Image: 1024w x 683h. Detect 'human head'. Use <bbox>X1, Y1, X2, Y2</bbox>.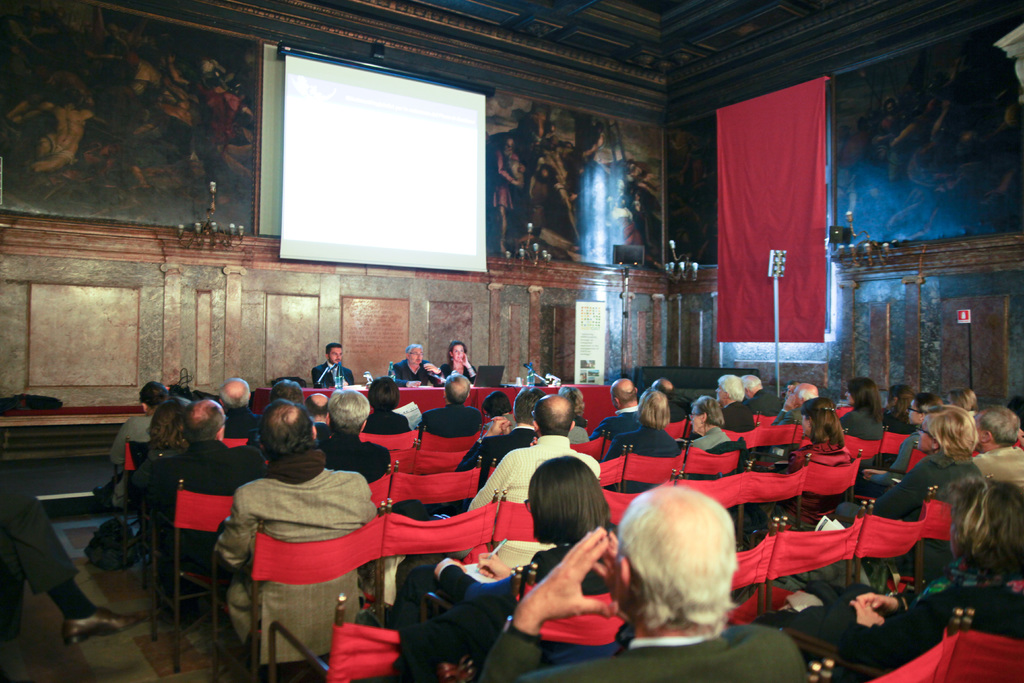
<bbox>152, 393, 193, 445</bbox>.
